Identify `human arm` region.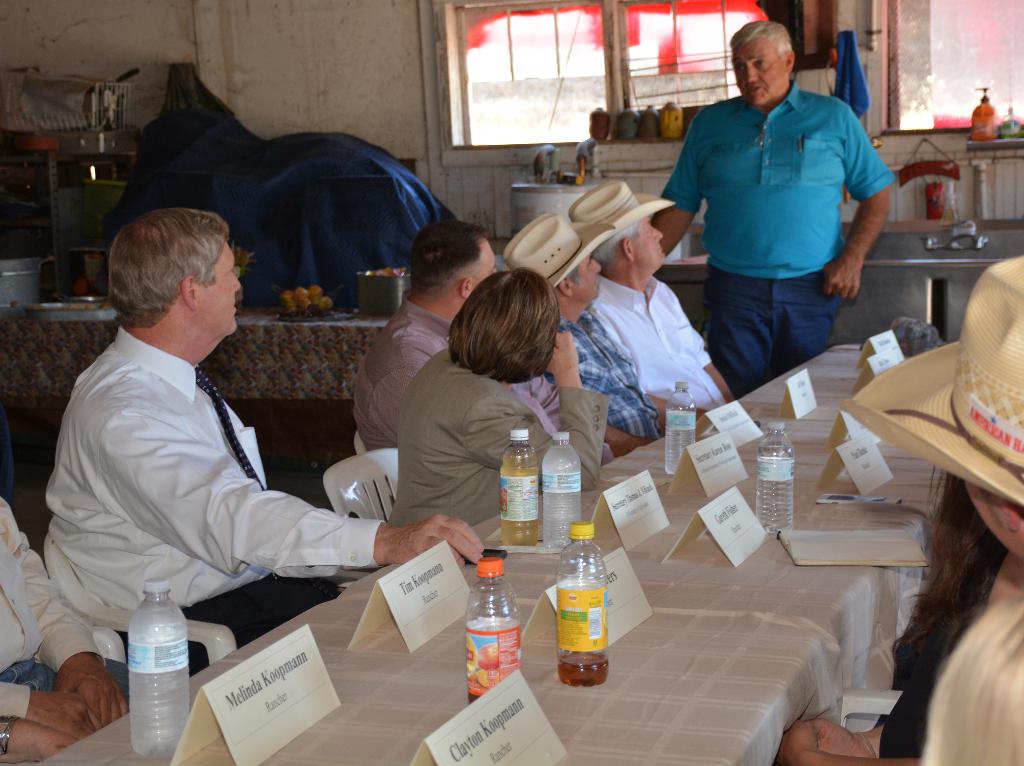
Region: detection(456, 334, 601, 488).
